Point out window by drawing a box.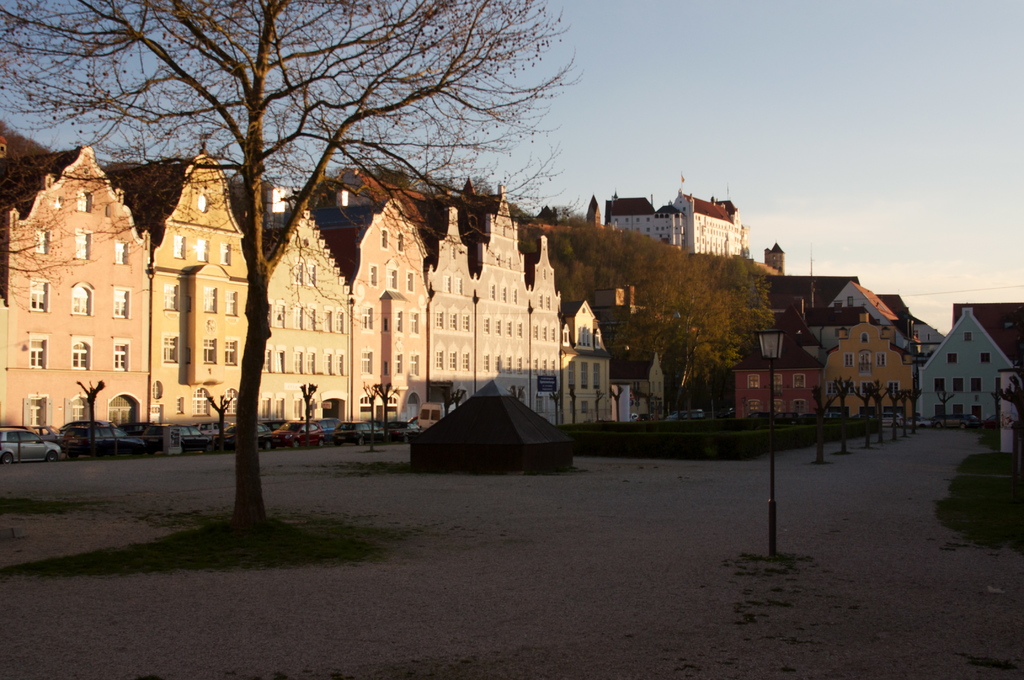
<region>379, 224, 388, 249</region>.
